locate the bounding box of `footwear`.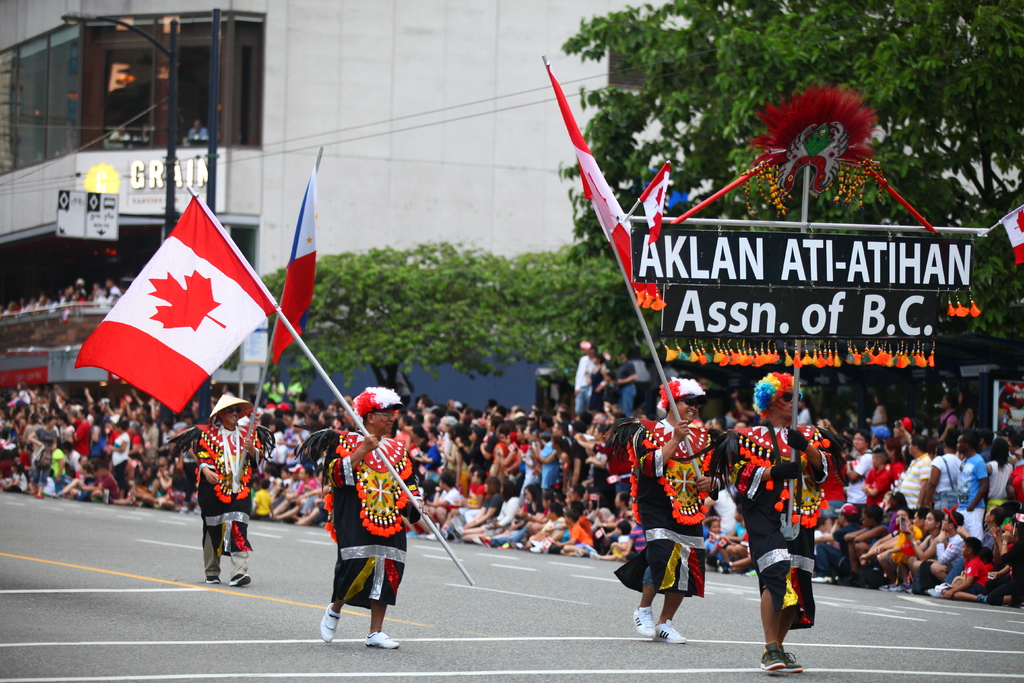
Bounding box: [left=589, top=551, right=600, bottom=559].
